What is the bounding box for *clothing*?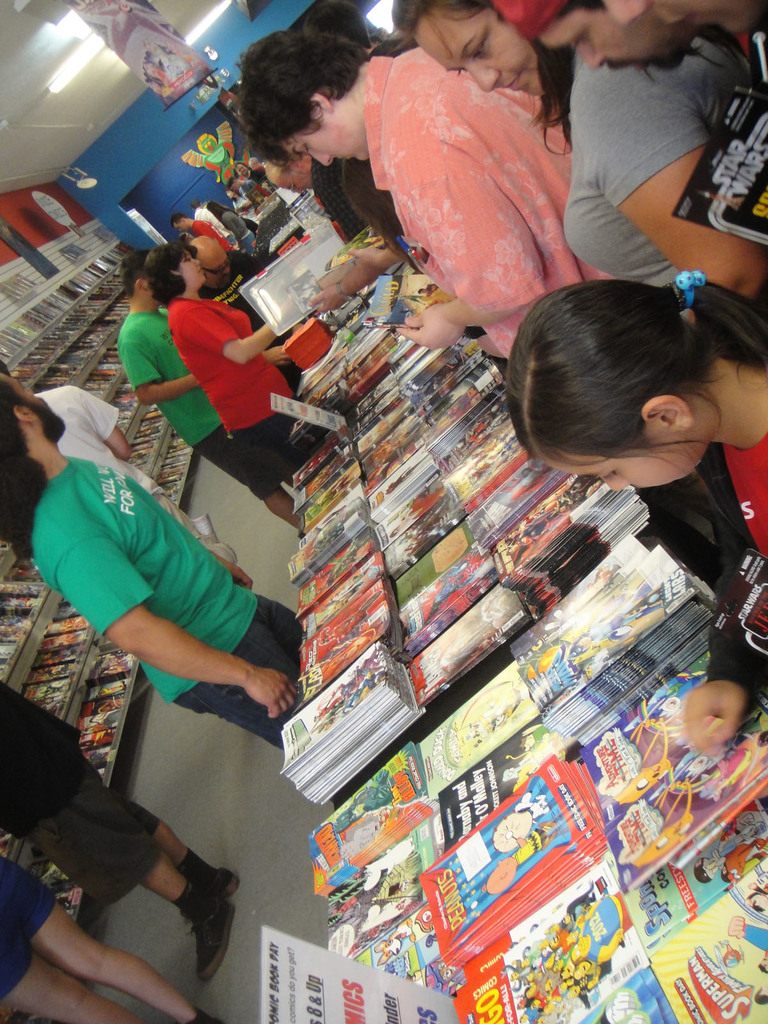
BBox(200, 254, 276, 358).
